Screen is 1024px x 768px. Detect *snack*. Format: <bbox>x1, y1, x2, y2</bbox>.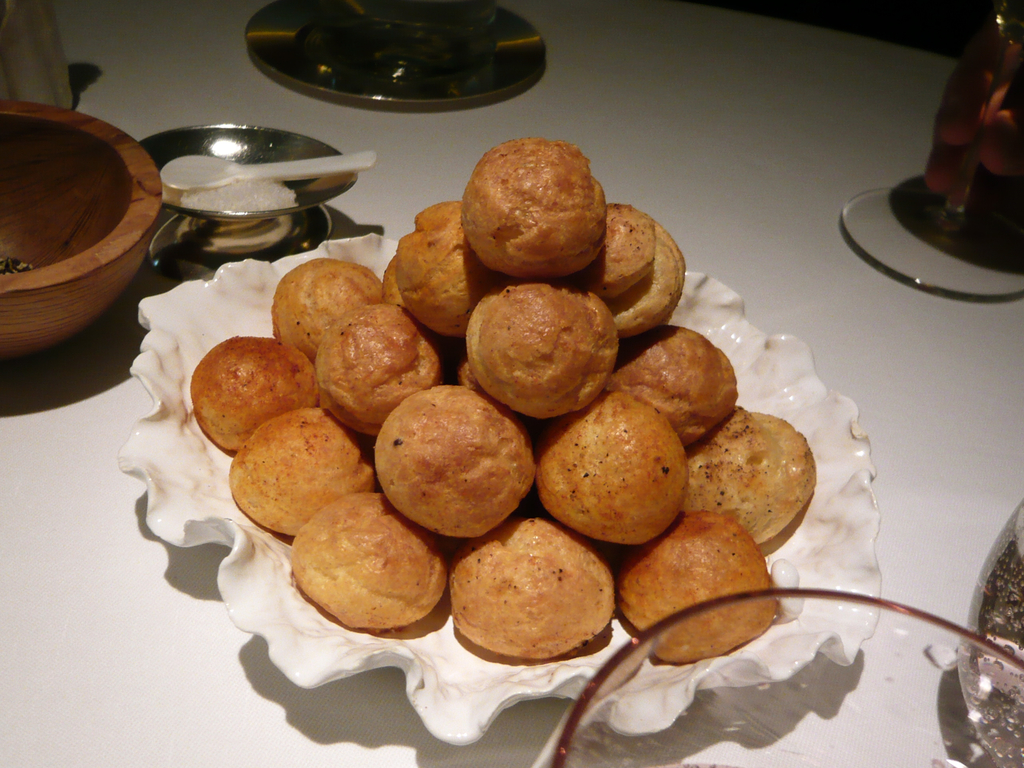
<bbox>293, 487, 437, 627</bbox>.
